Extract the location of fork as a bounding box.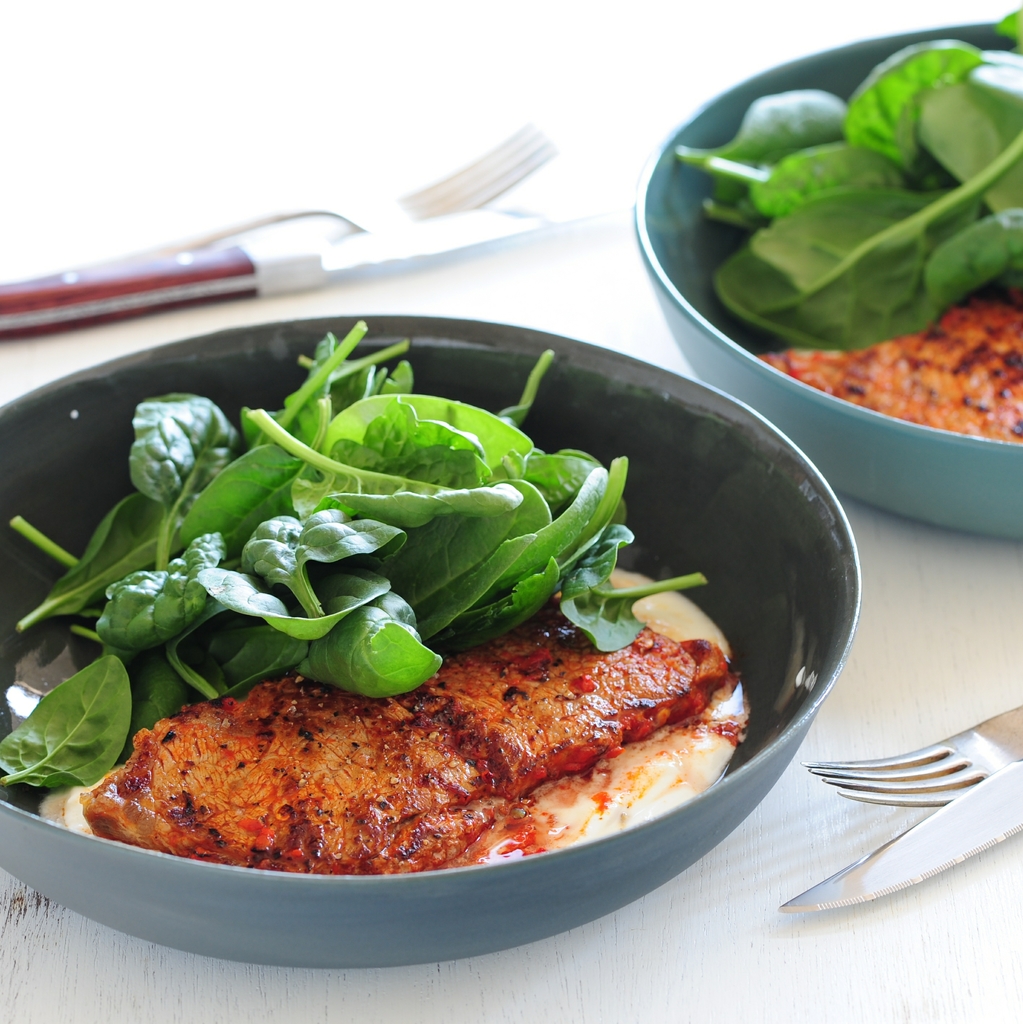
800/697/1022/810.
